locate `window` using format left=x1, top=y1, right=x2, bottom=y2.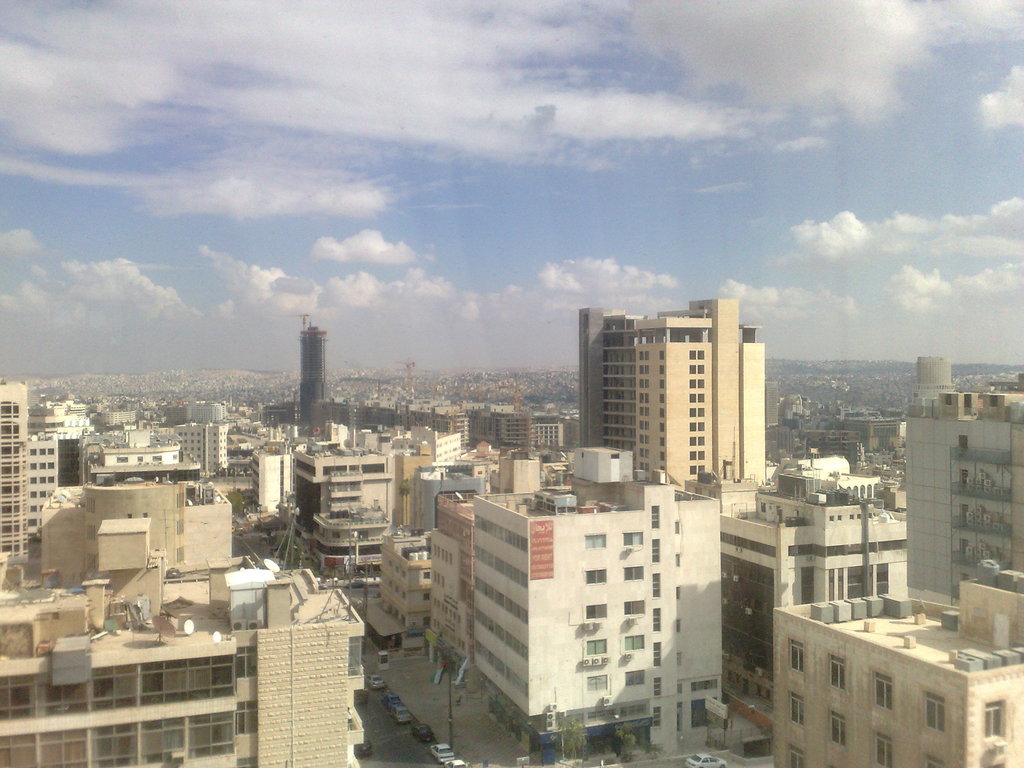
left=870, top=670, right=892, bottom=708.
